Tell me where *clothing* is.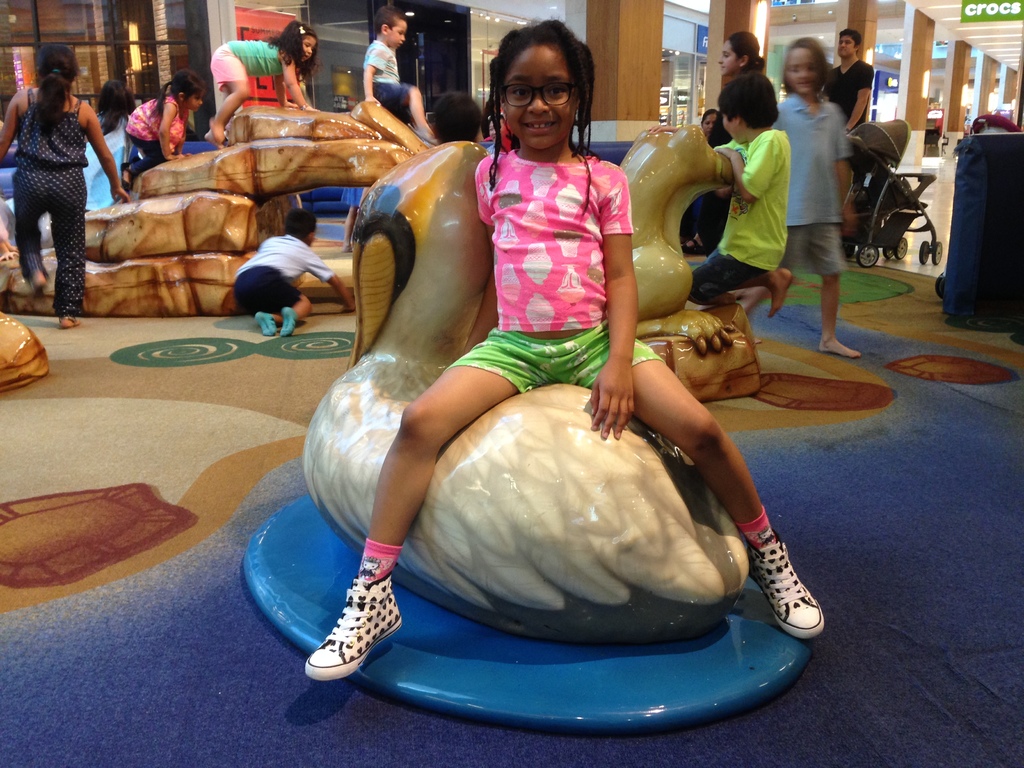
*clothing* is at (12,78,90,315).
